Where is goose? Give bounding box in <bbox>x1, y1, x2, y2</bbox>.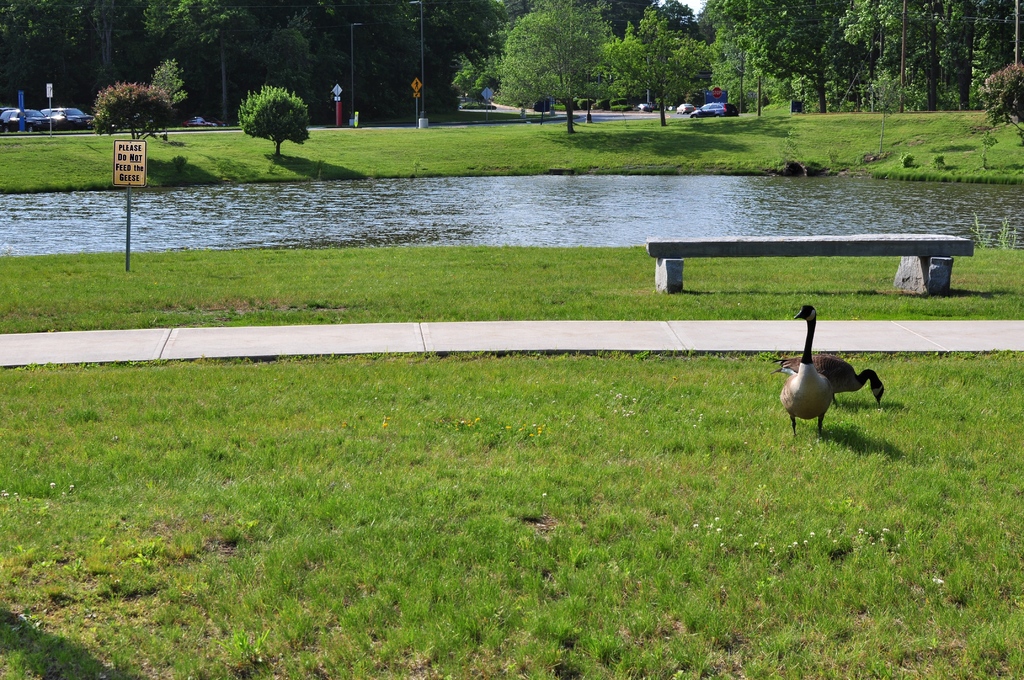
<bbox>774, 308, 833, 434</bbox>.
